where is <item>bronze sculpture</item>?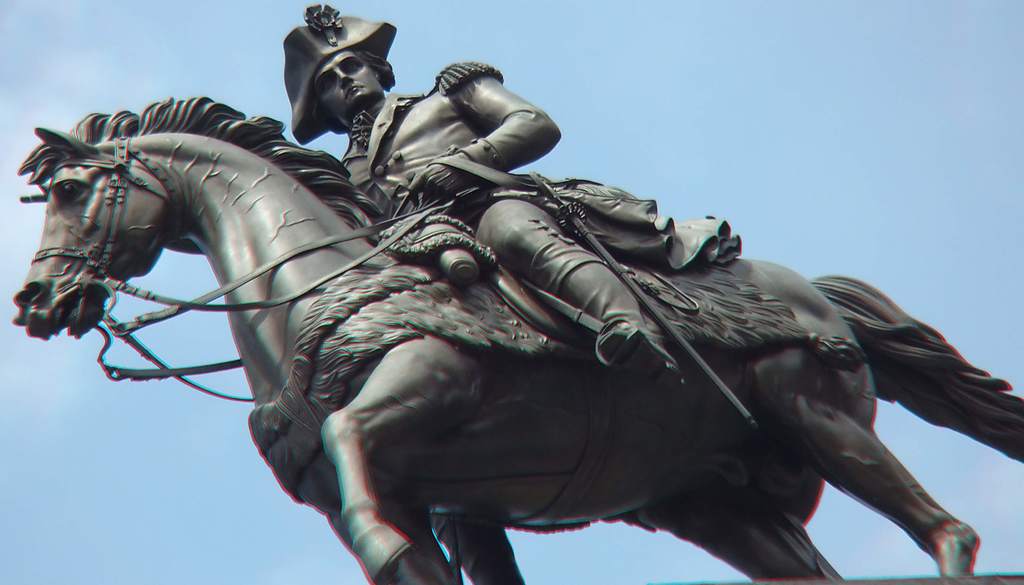
{"x1": 13, "y1": 0, "x2": 1023, "y2": 584}.
